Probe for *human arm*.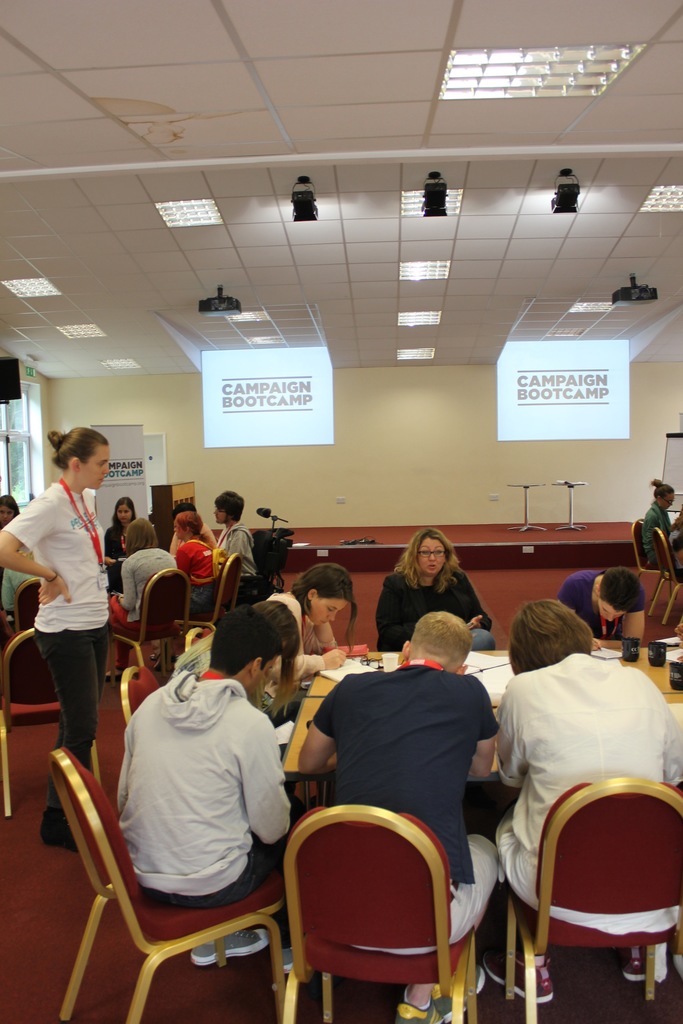
Probe result: (589,604,651,652).
